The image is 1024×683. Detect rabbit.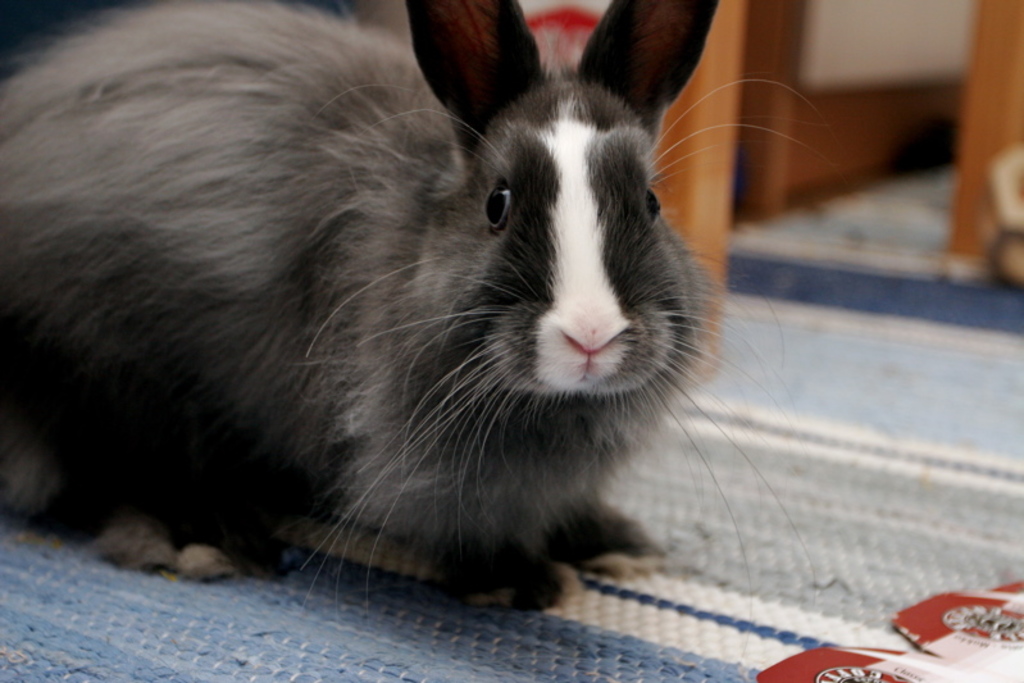
Detection: select_region(0, 0, 838, 669).
